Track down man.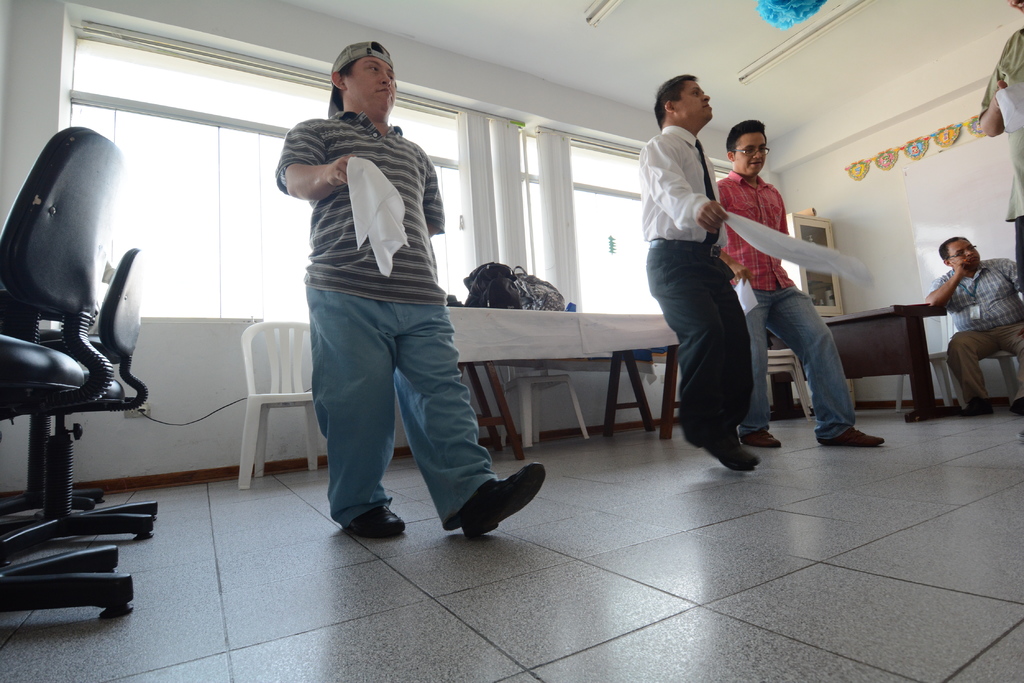
Tracked to Rect(716, 117, 892, 445).
